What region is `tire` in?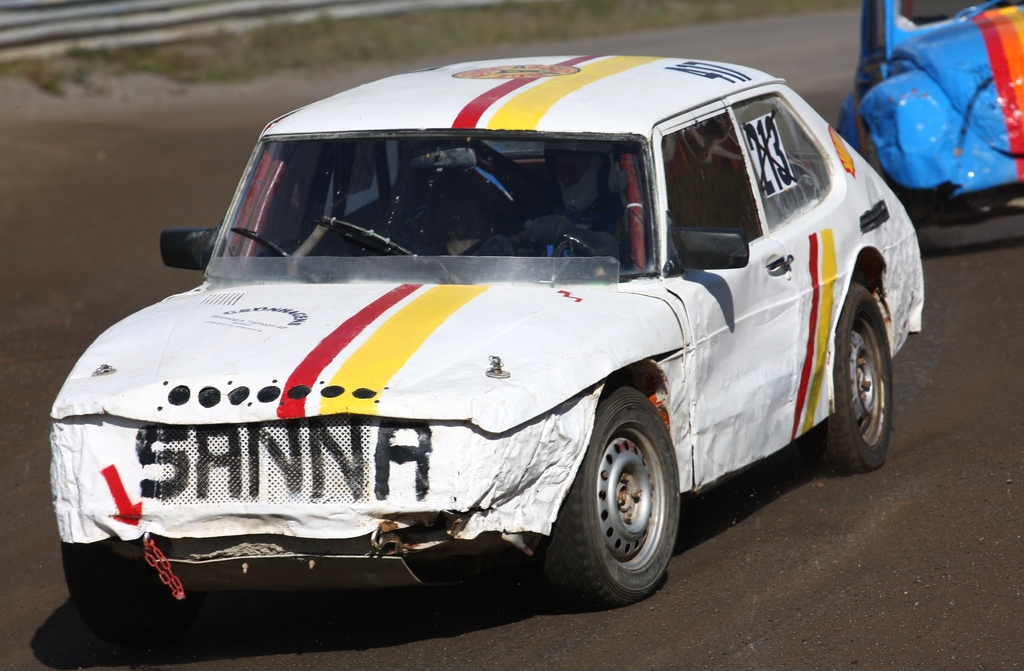
(576, 398, 682, 602).
